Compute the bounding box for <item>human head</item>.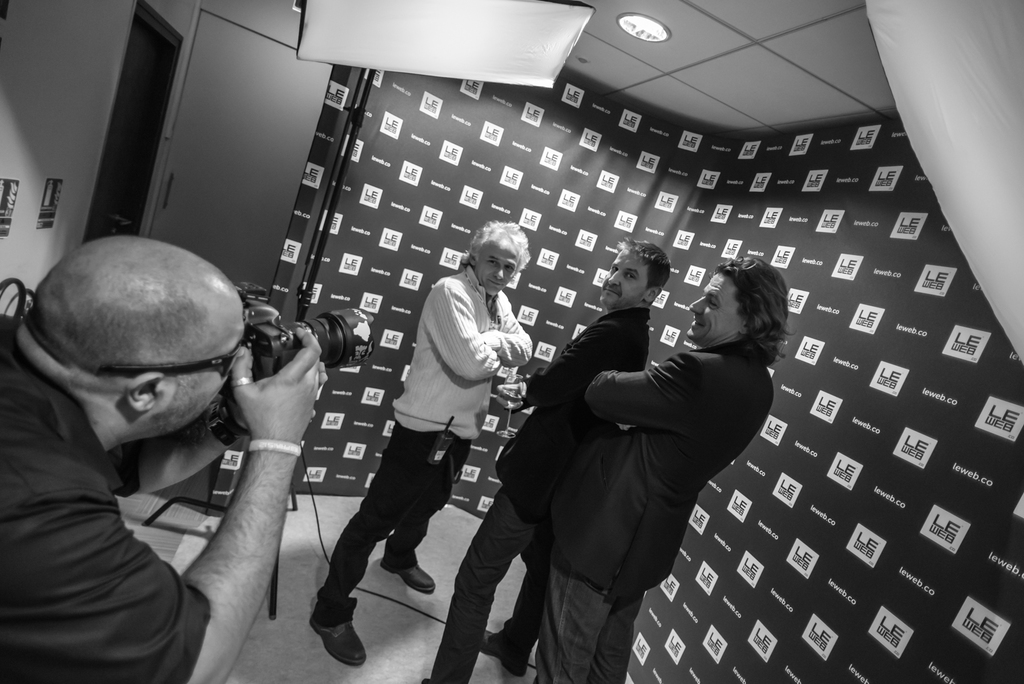
rect(31, 241, 252, 464).
